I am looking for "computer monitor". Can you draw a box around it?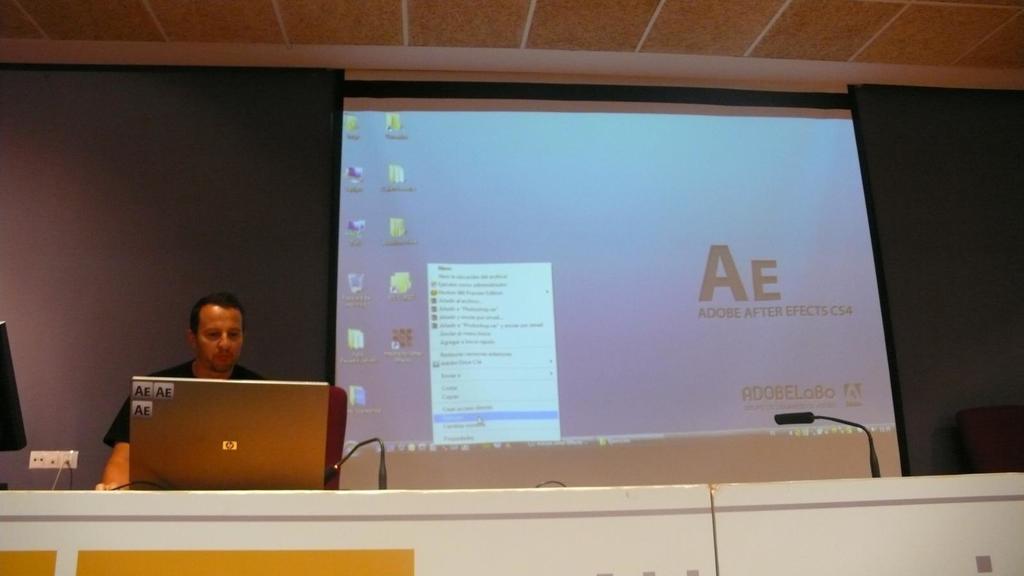
Sure, the bounding box is x1=129 y1=377 x2=328 y2=488.
